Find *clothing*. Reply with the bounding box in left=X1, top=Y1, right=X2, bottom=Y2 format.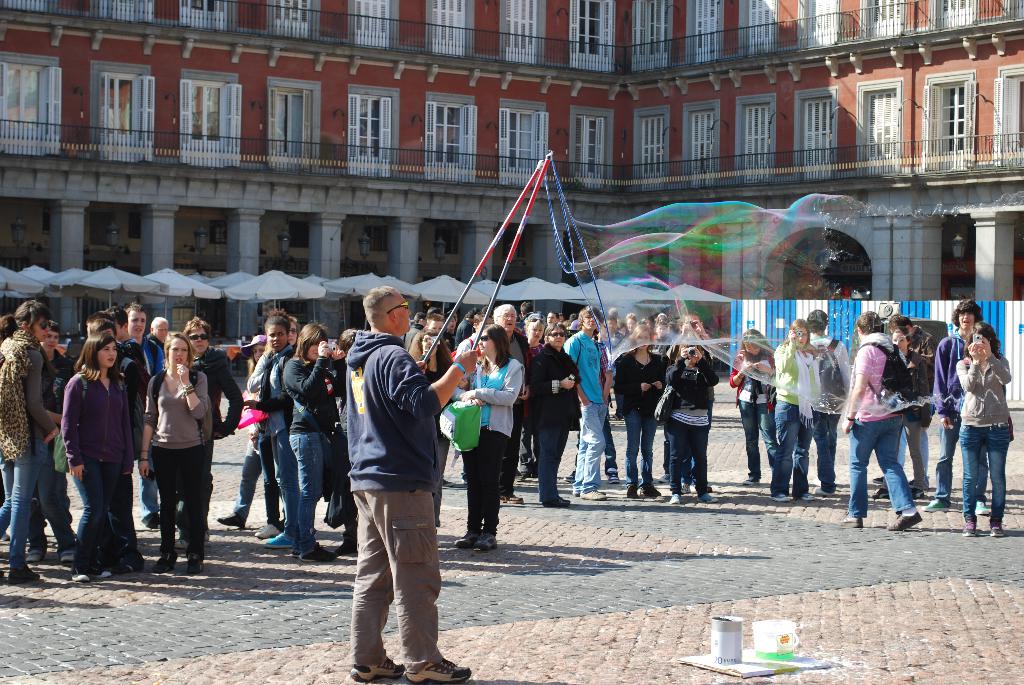
left=254, top=345, right=296, bottom=519.
